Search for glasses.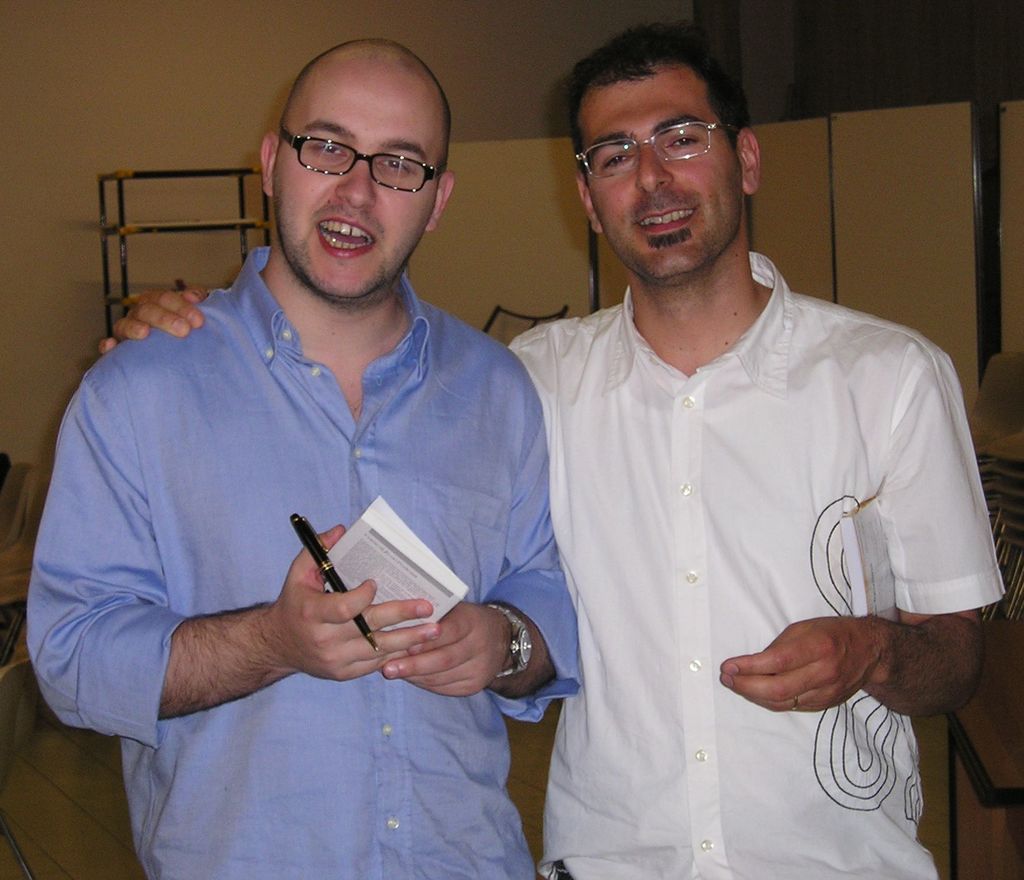
Found at region(575, 119, 732, 177).
